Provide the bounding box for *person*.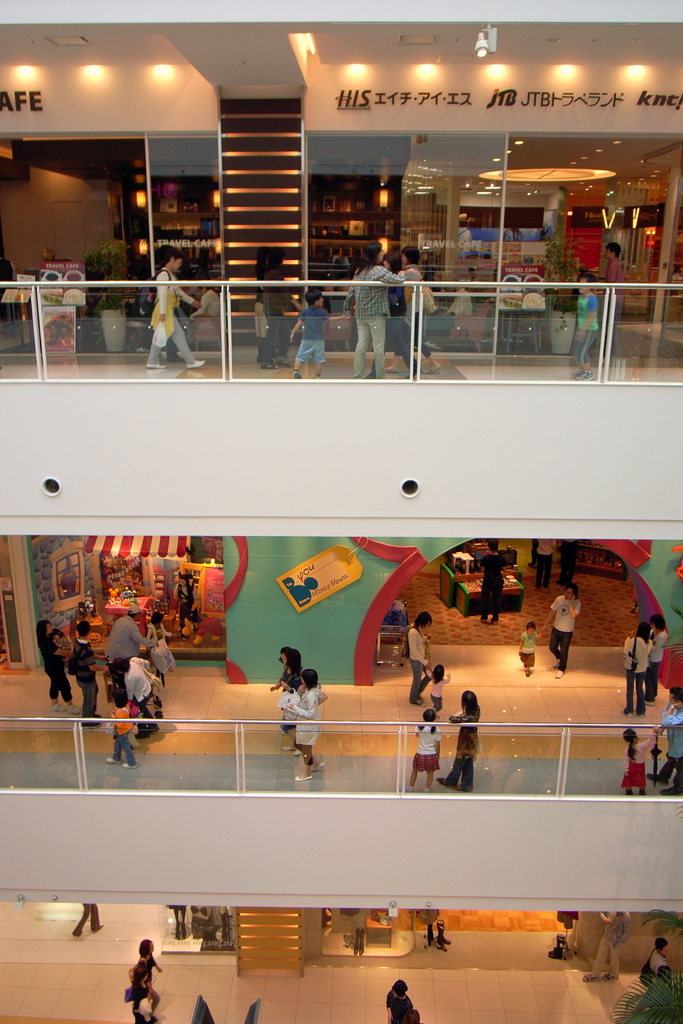
189 283 224 319.
